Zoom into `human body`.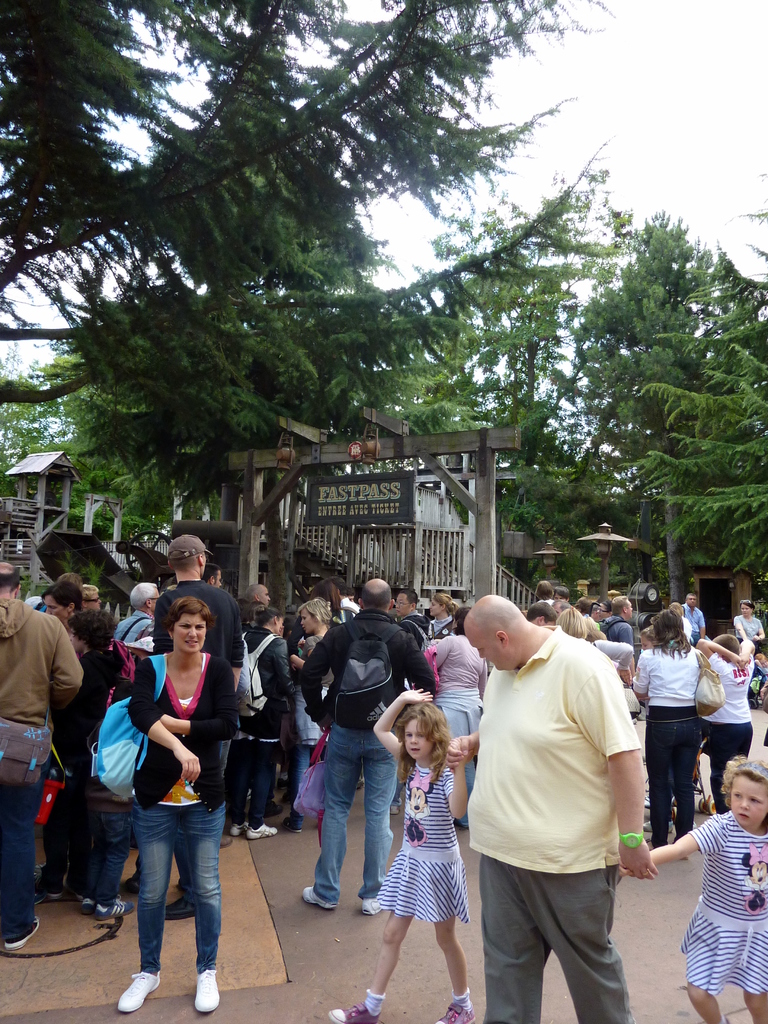
Zoom target: 141 528 260 727.
